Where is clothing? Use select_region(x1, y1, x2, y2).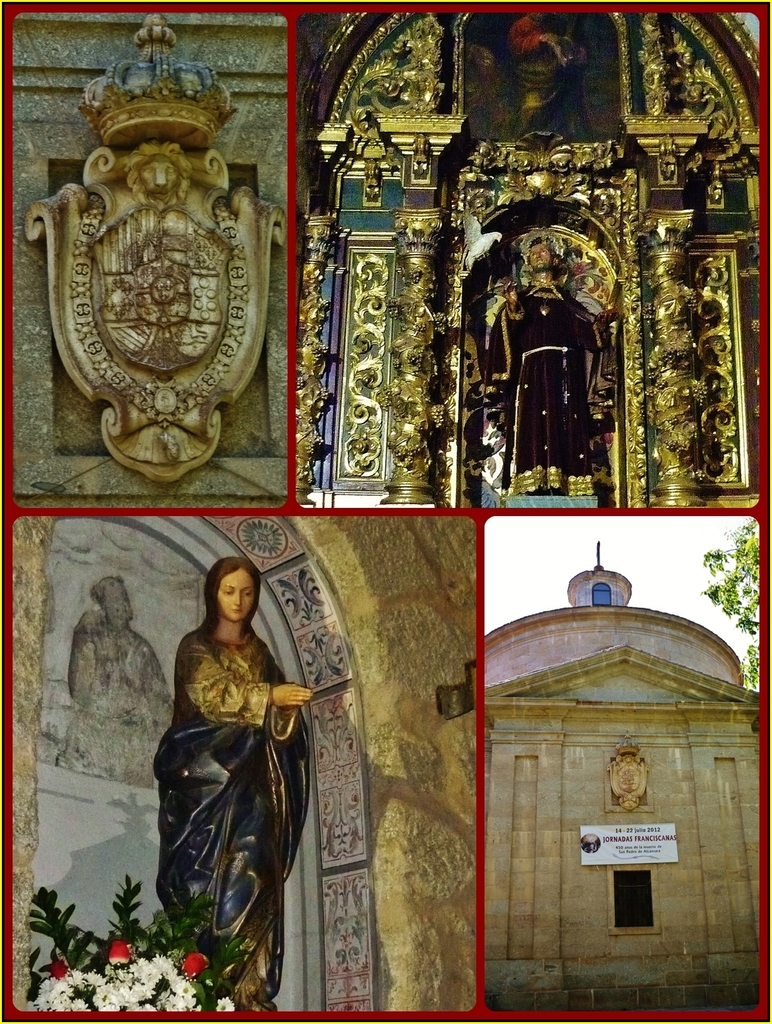
select_region(68, 620, 173, 787).
